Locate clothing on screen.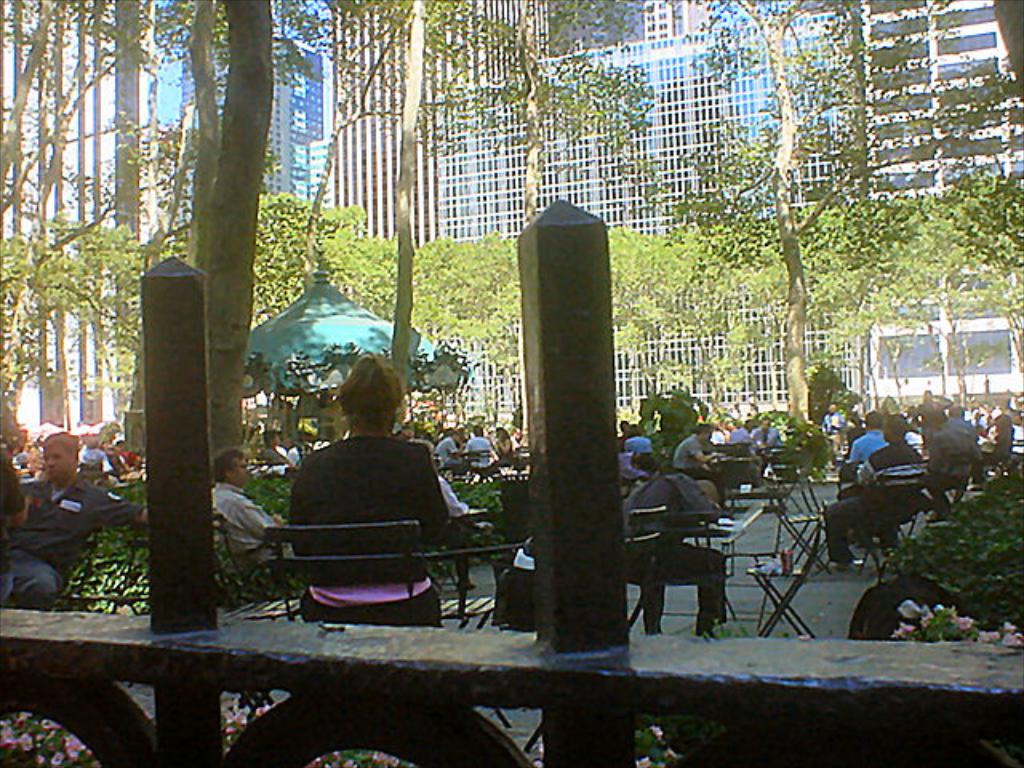
On screen at select_region(822, 438, 926, 558).
